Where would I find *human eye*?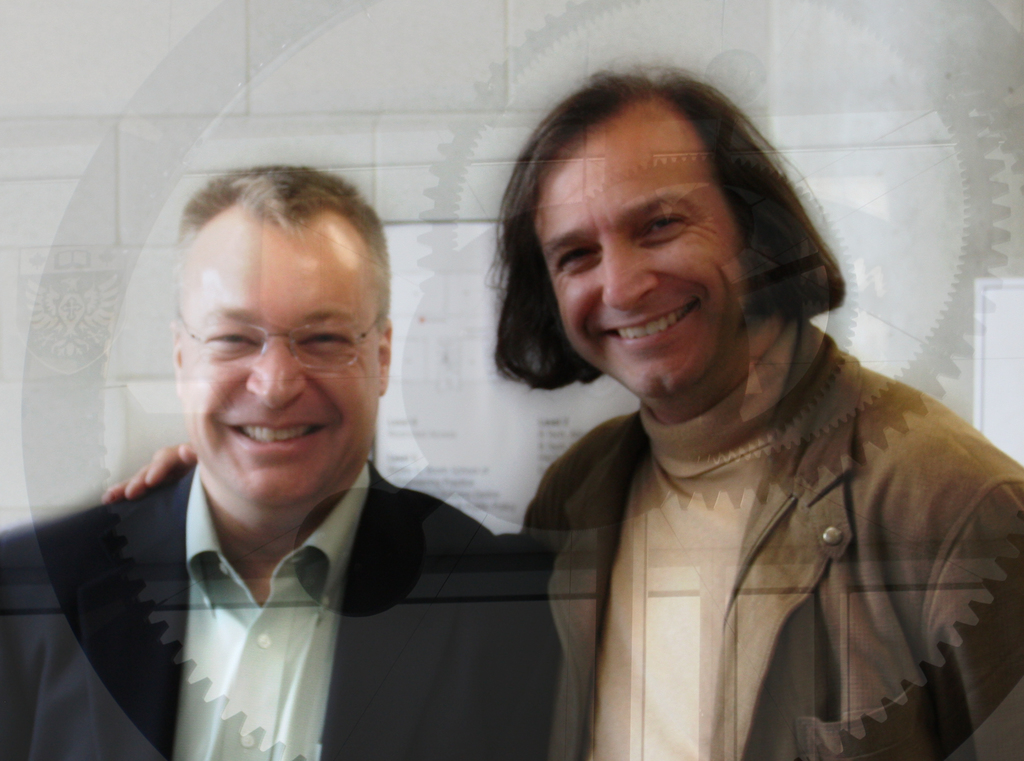
At <region>298, 328, 354, 348</region>.
